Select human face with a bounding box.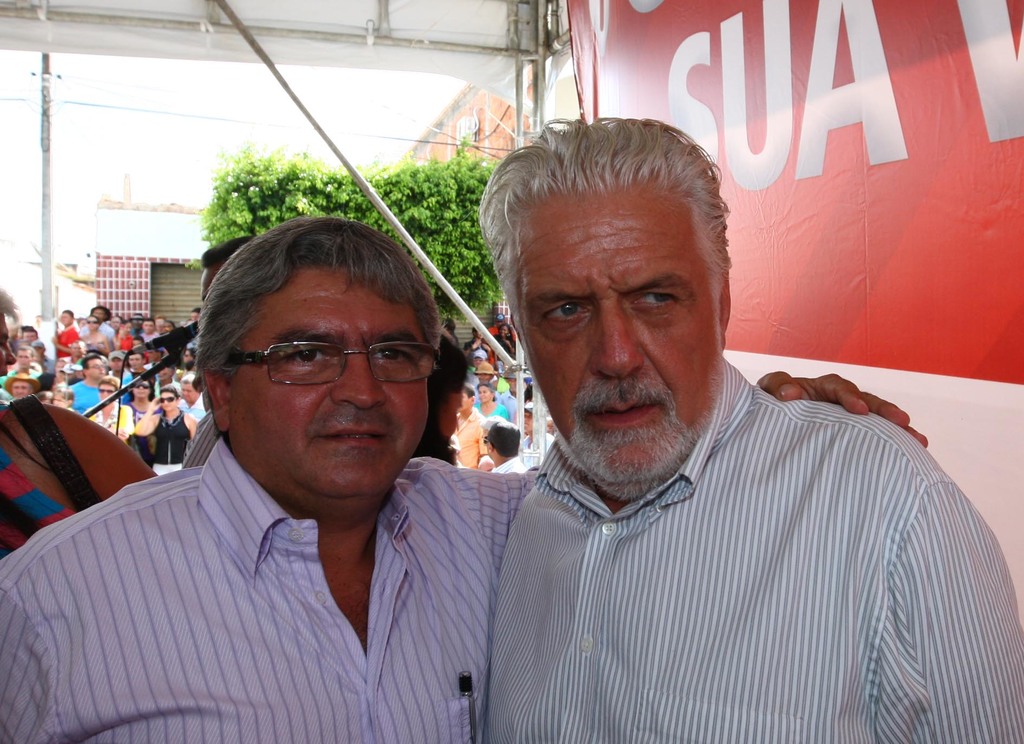
160/394/174/410.
